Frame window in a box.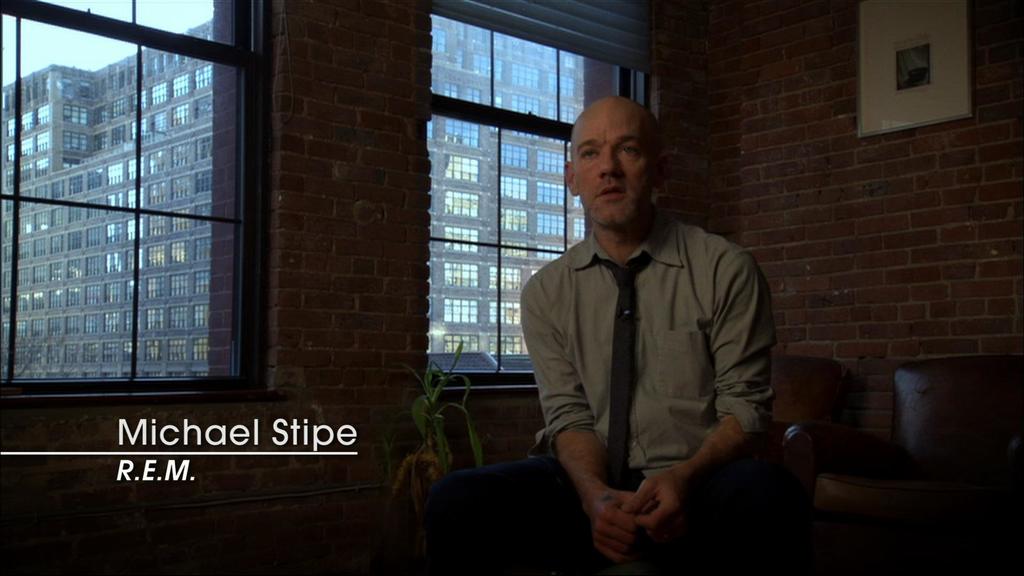
<box>116,125,128,145</box>.
